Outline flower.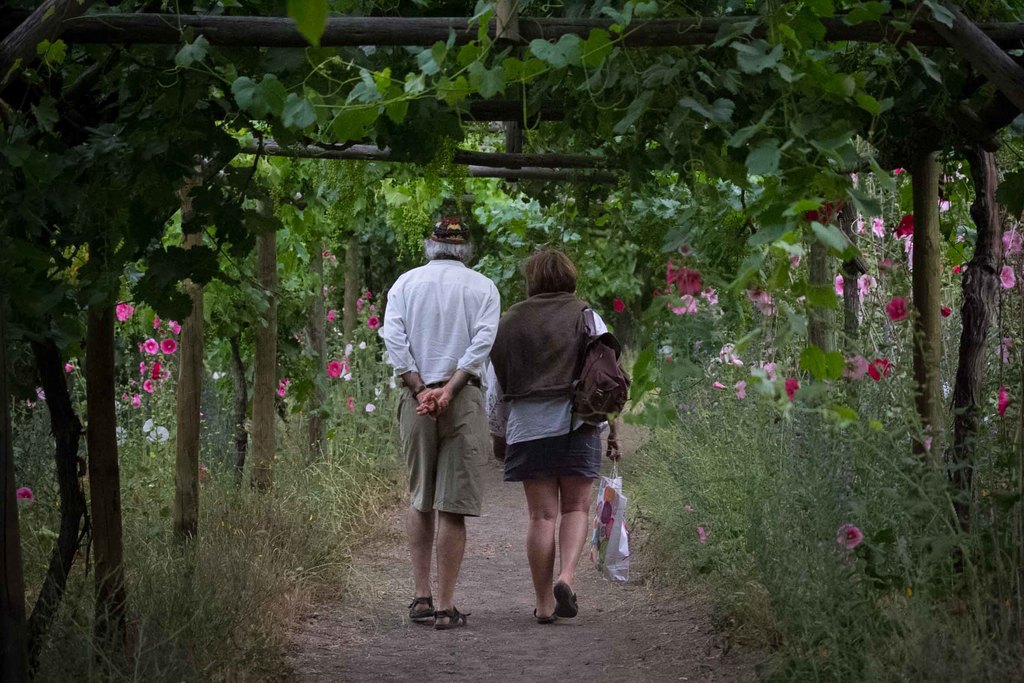
Outline: bbox=(366, 314, 380, 331).
